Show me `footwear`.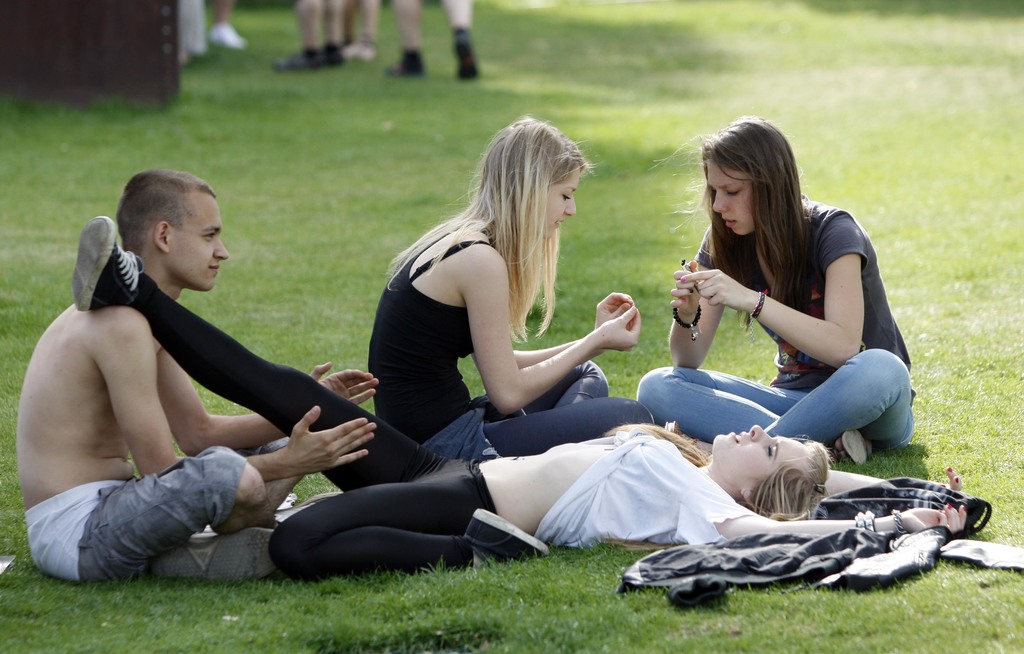
`footwear` is here: pyautogui.locateOnScreen(353, 36, 377, 62).
